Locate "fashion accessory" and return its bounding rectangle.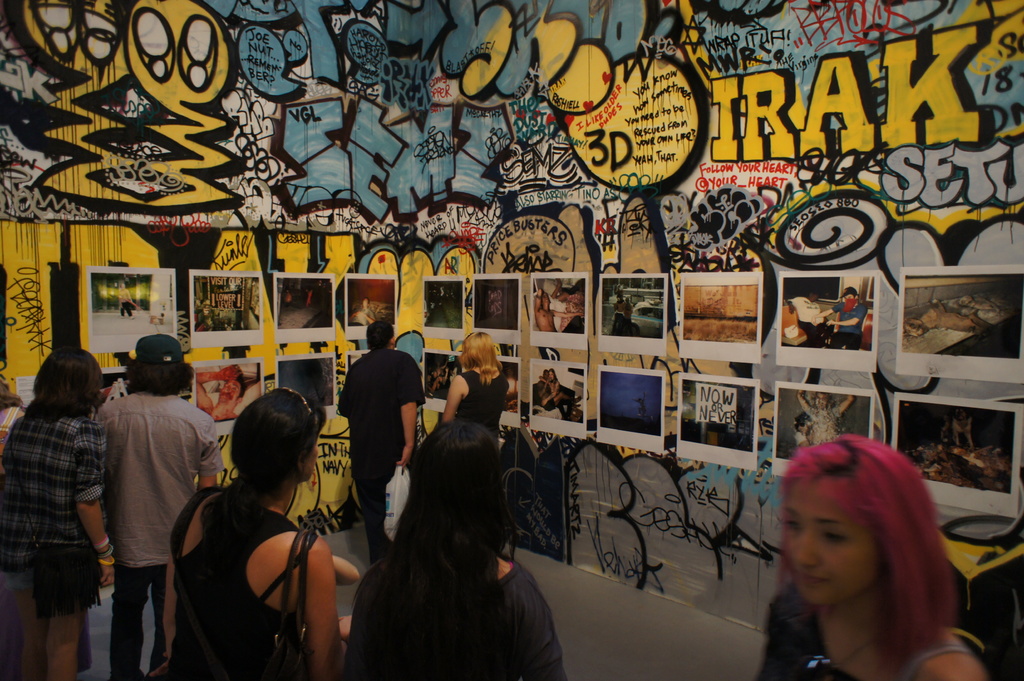
{"x1": 282, "y1": 382, "x2": 314, "y2": 422}.
